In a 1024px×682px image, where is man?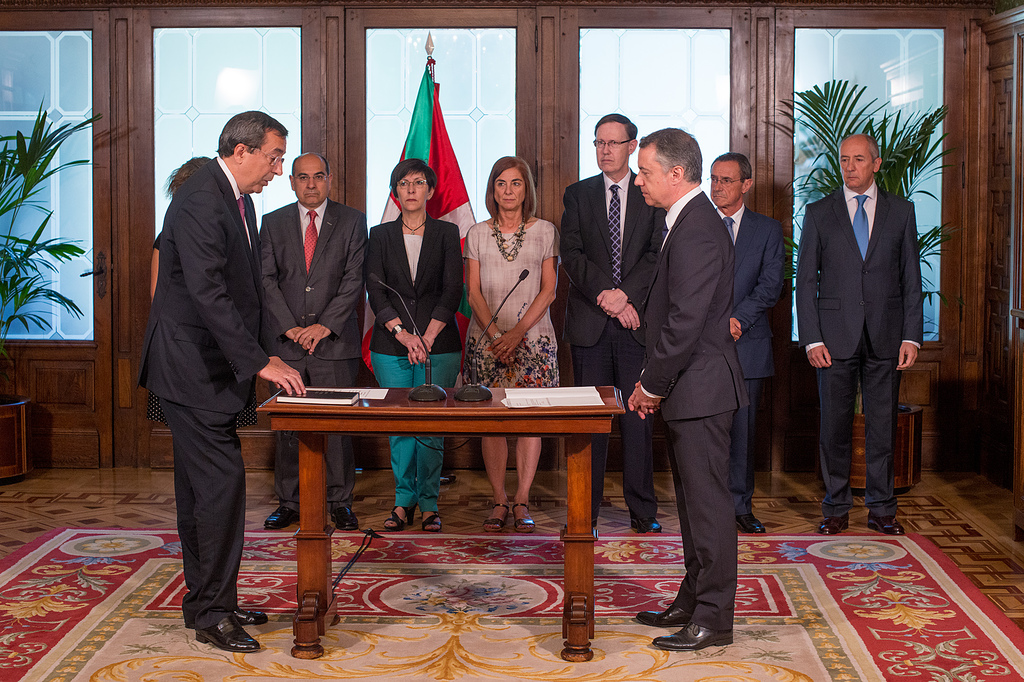
560:109:666:529.
